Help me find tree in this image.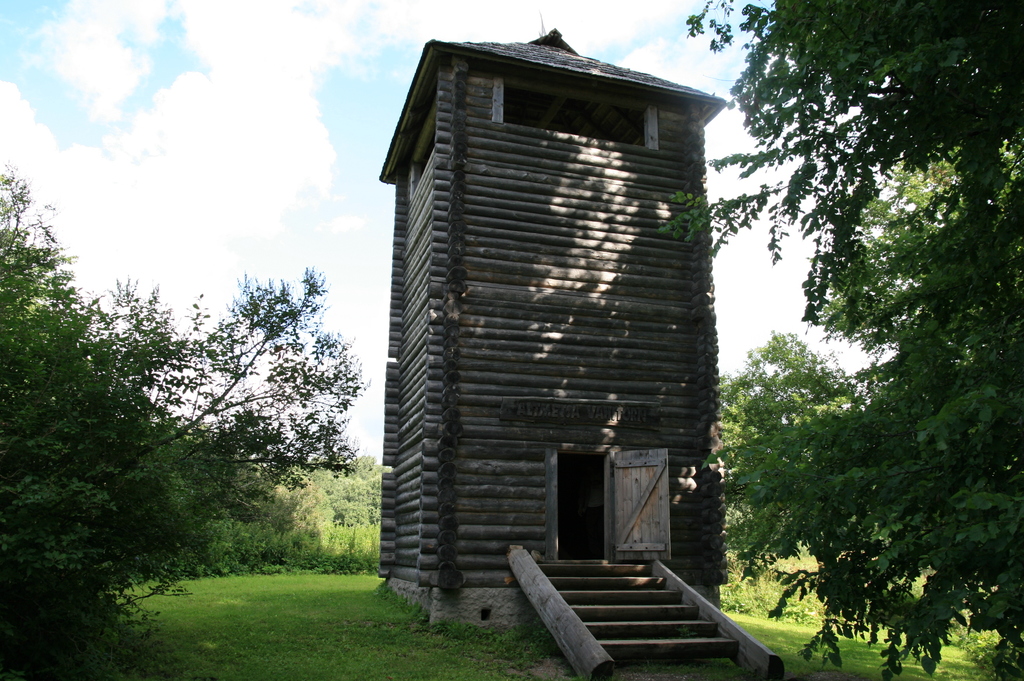
Found it: [702,33,988,553].
